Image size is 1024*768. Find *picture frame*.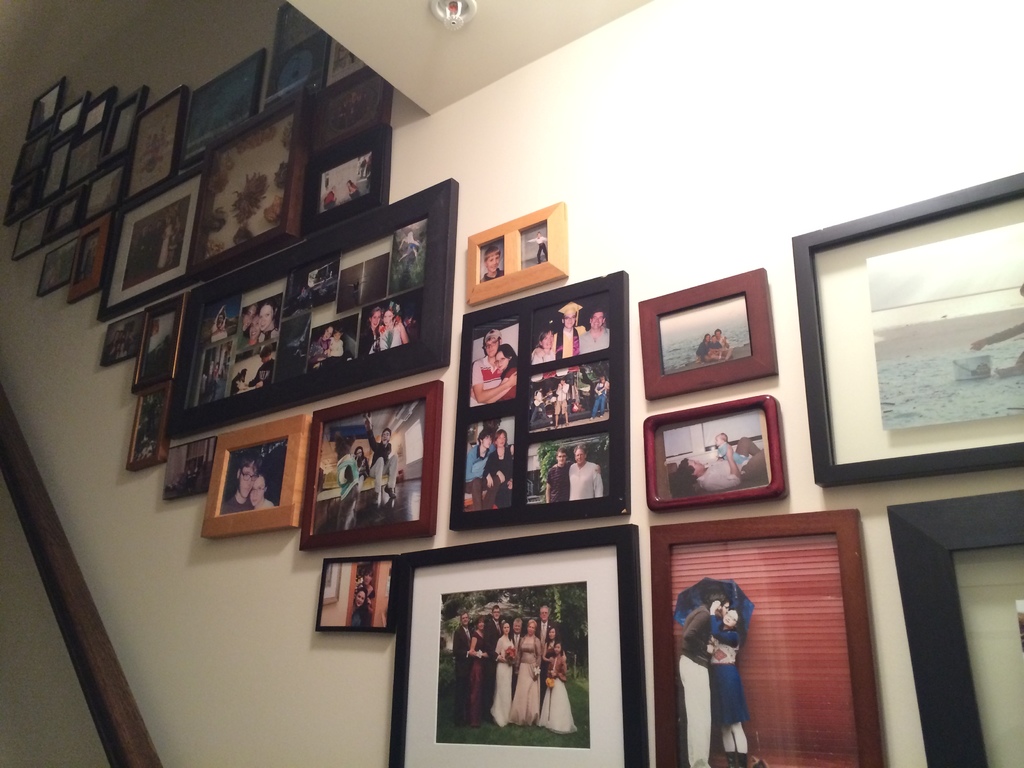
bbox=[170, 177, 457, 435].
